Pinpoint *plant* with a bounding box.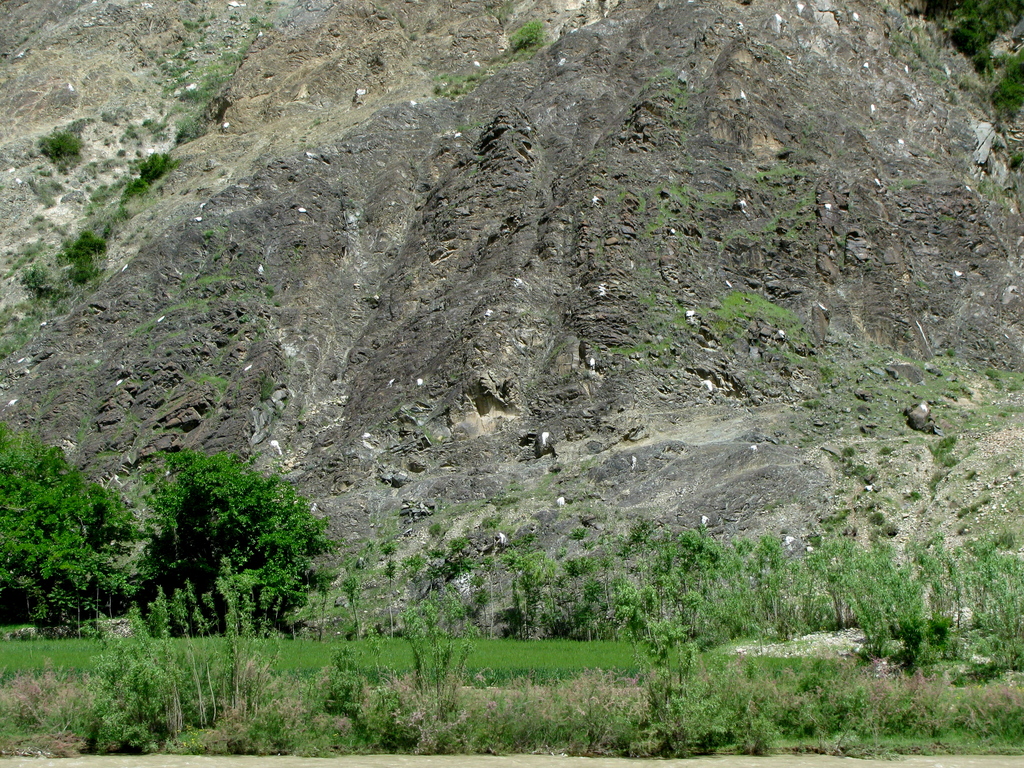
region(0, 416, 131, 765).
